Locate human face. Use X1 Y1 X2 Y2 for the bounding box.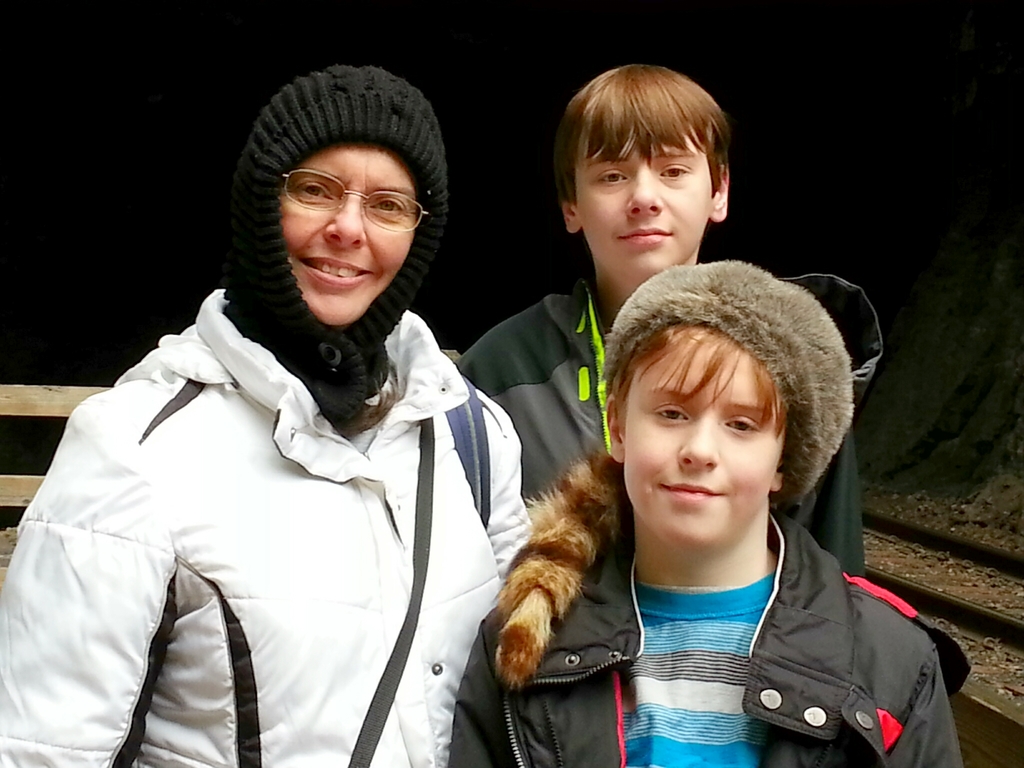
575 134 710 276.
